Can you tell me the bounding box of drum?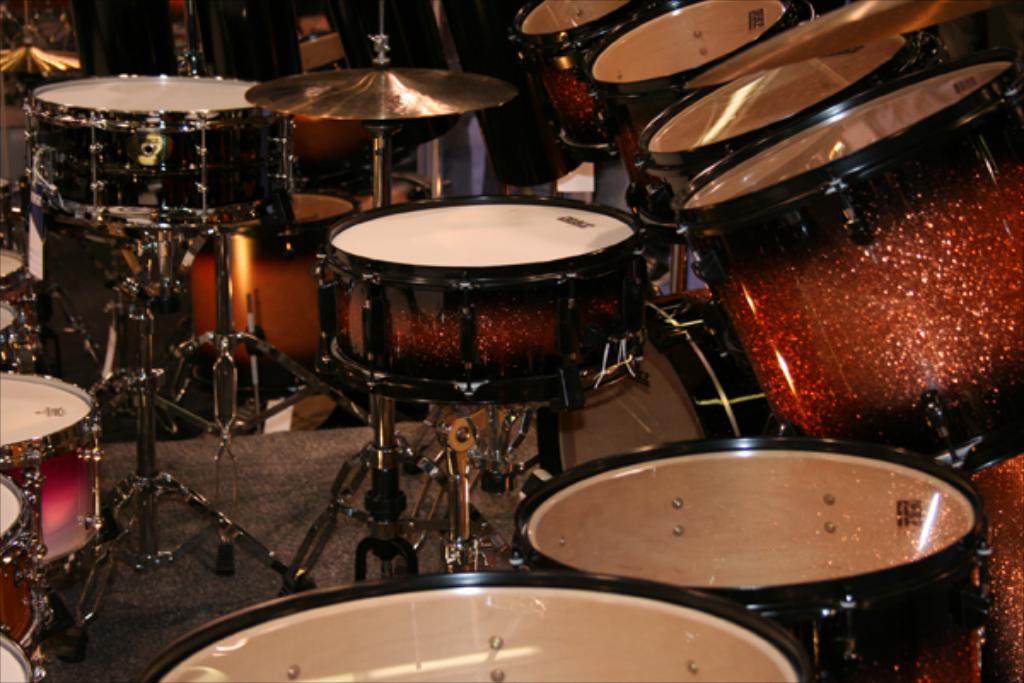
l=0, t=249, r=44, b=364.
